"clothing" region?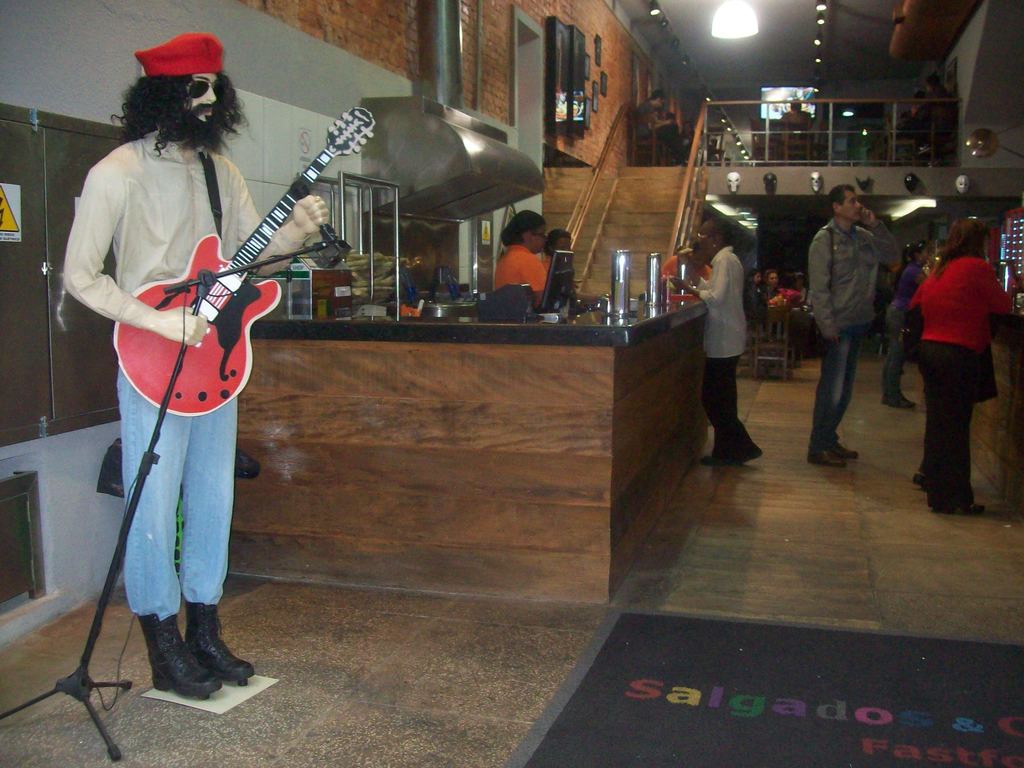
58,123,310,625
